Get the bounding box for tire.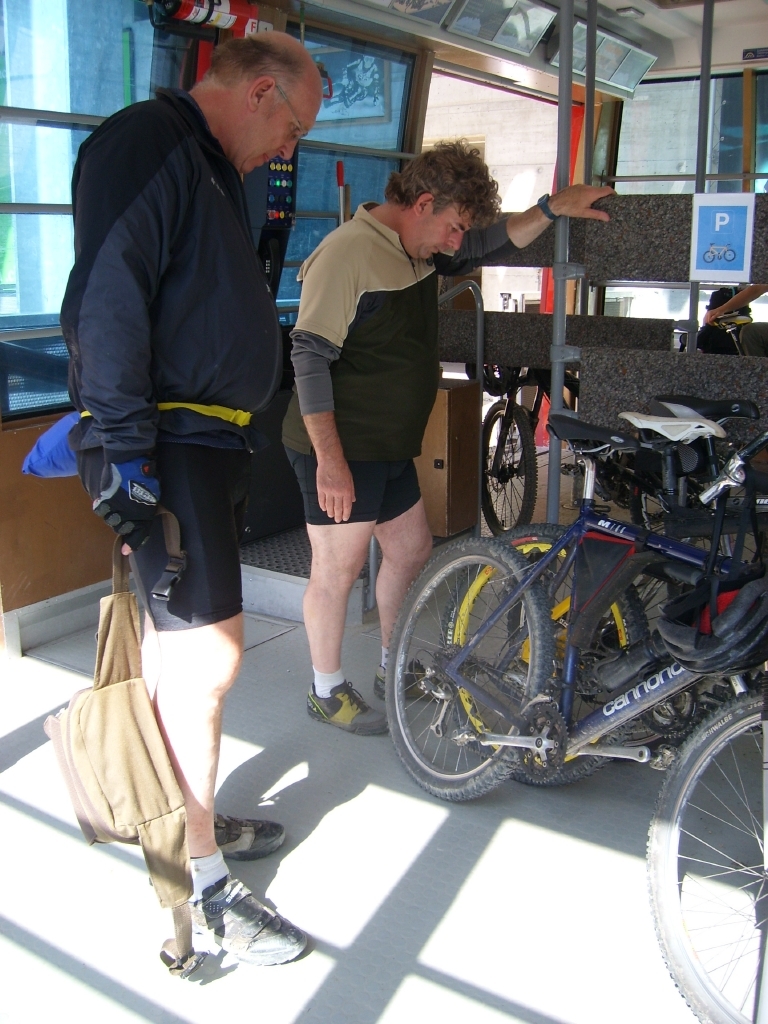
{"left": 480, "top": 398, "right": 537, "bottom": 535}.
